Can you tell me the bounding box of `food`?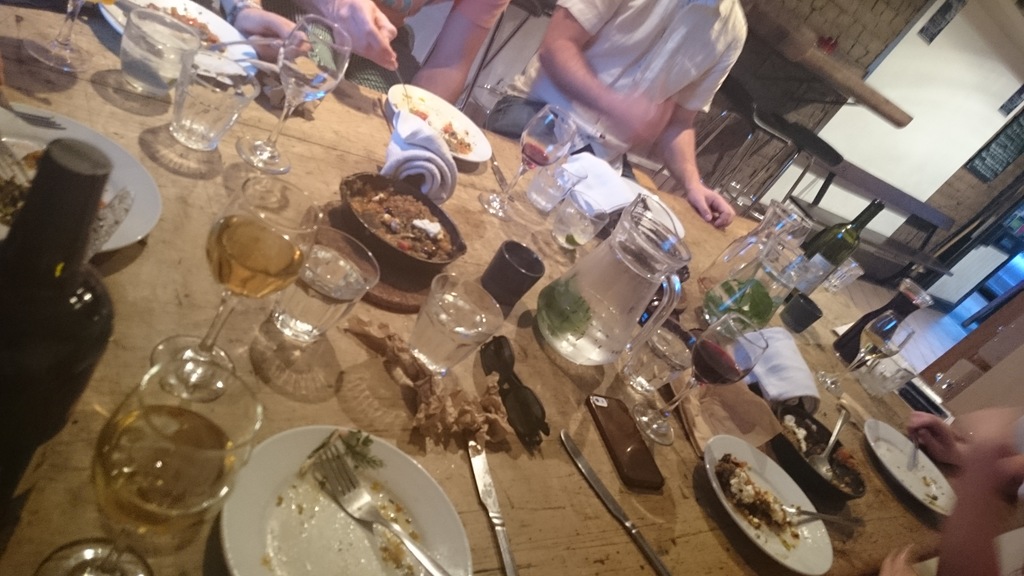
BBox(714, 454, 803, 556).
